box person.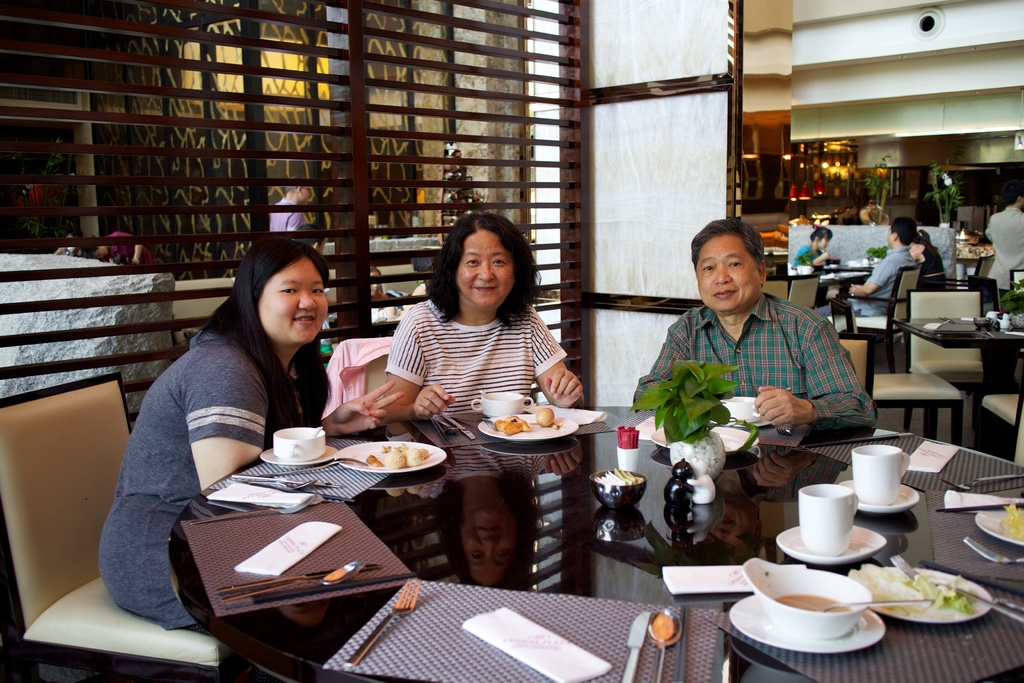
{"left": 265, "top": 179, "right": 310, "bottom": 233}.
